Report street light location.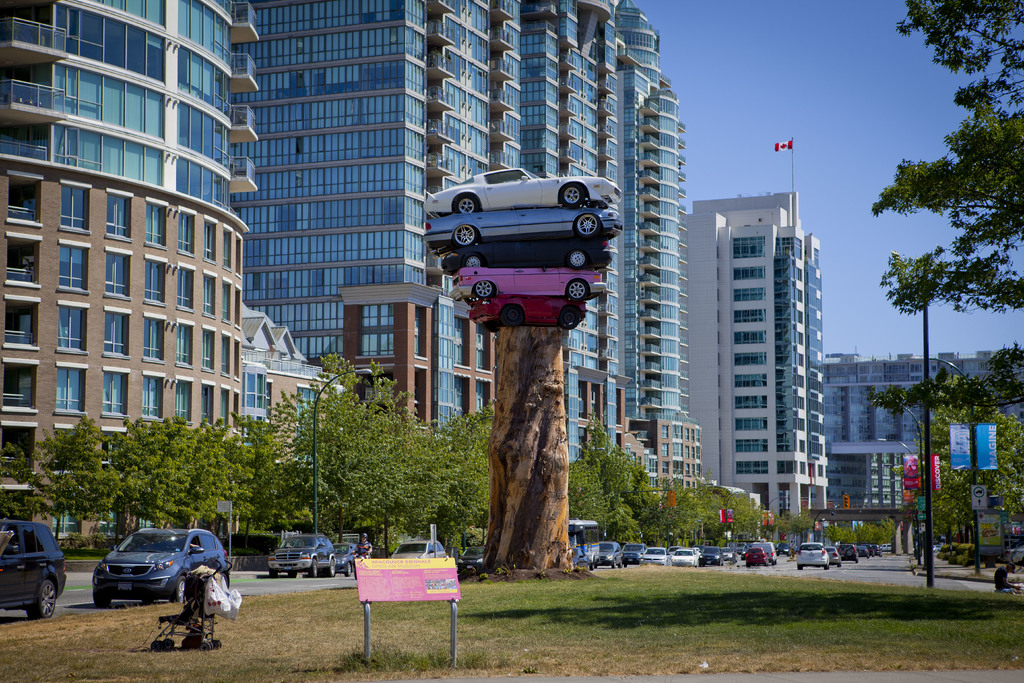
Report: (x1=880, y1=461, x2=920, y2=477).
